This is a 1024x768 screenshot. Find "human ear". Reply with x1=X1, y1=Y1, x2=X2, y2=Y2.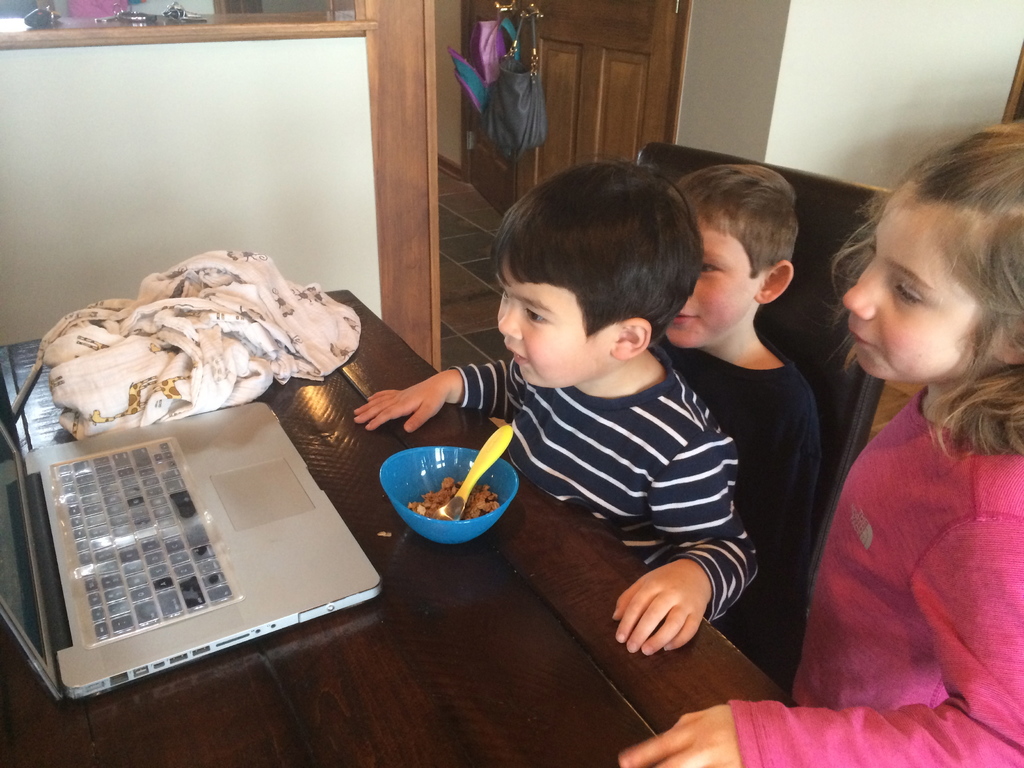
x1=988, y1=321, x2=1023, y2=364.
